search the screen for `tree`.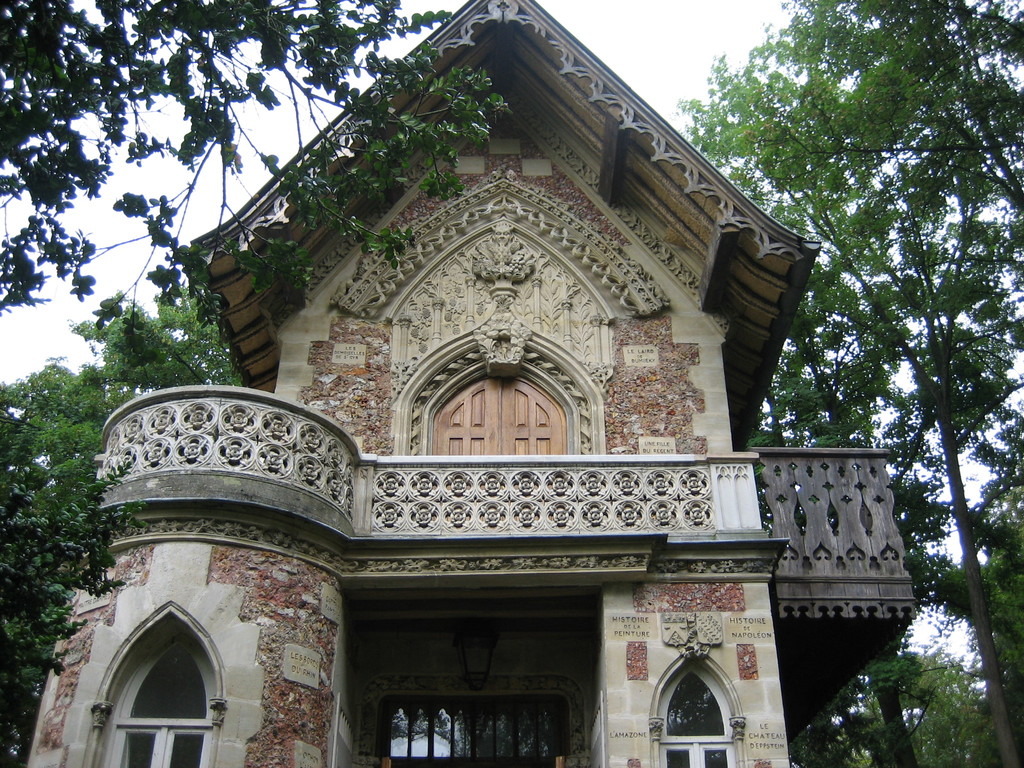
Found at bbox=[1, 0, 513, 338].
